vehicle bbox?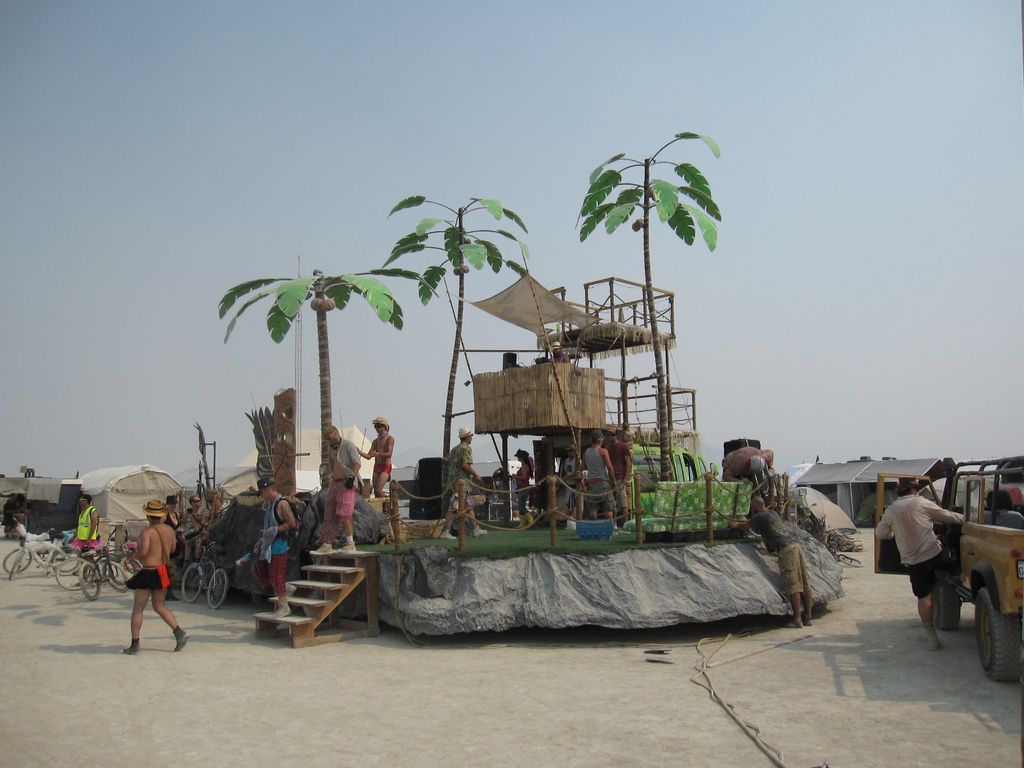
Rect(382, 456, 540, 516)
